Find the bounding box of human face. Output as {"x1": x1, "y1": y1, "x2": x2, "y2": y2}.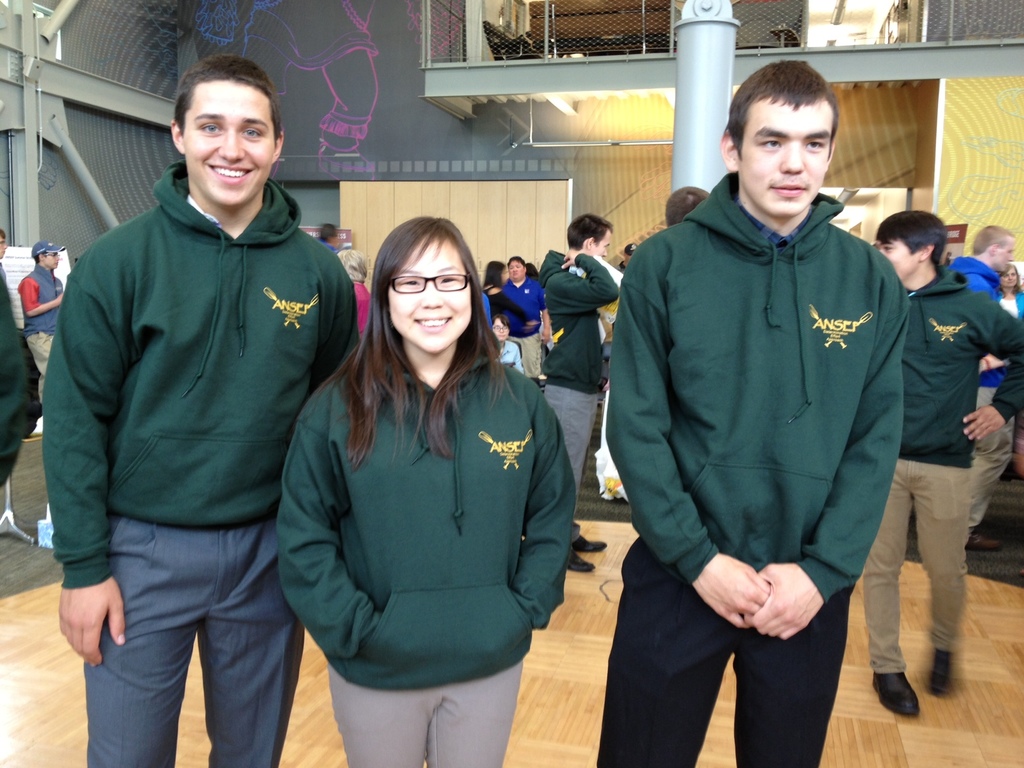
{"x1": 728, "y1": 97, "x2": 823, "y2": 220}.
